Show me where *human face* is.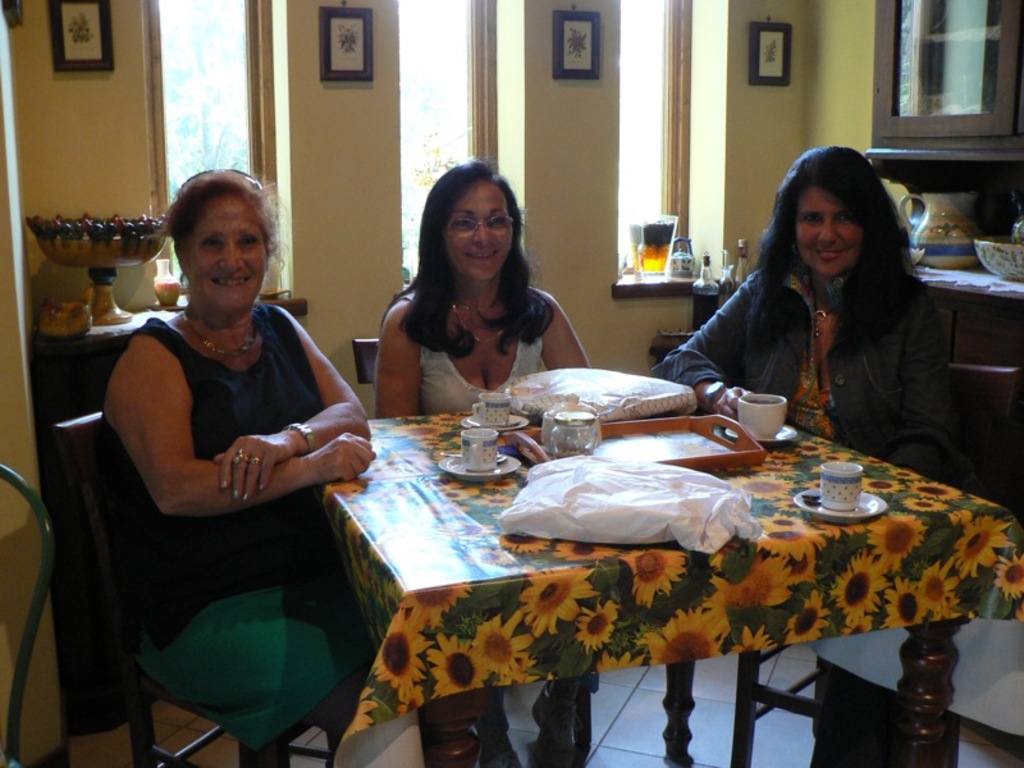
*human face* is at region(795, 182, 852, 275).
